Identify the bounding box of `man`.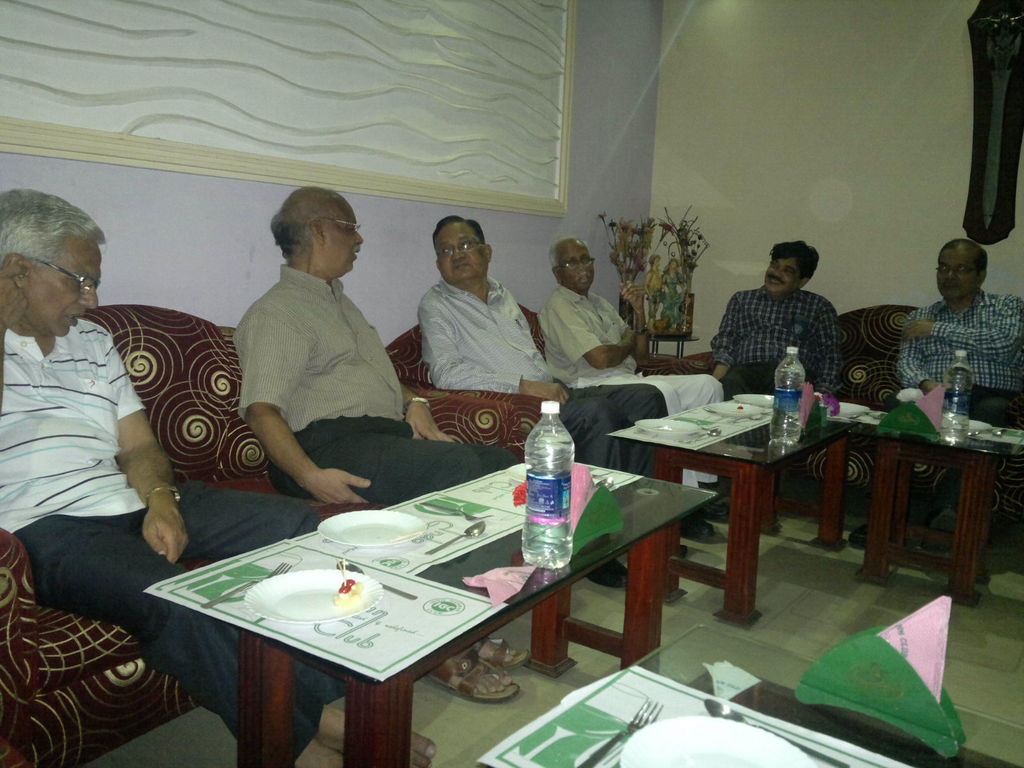
[234,188,531,707].
